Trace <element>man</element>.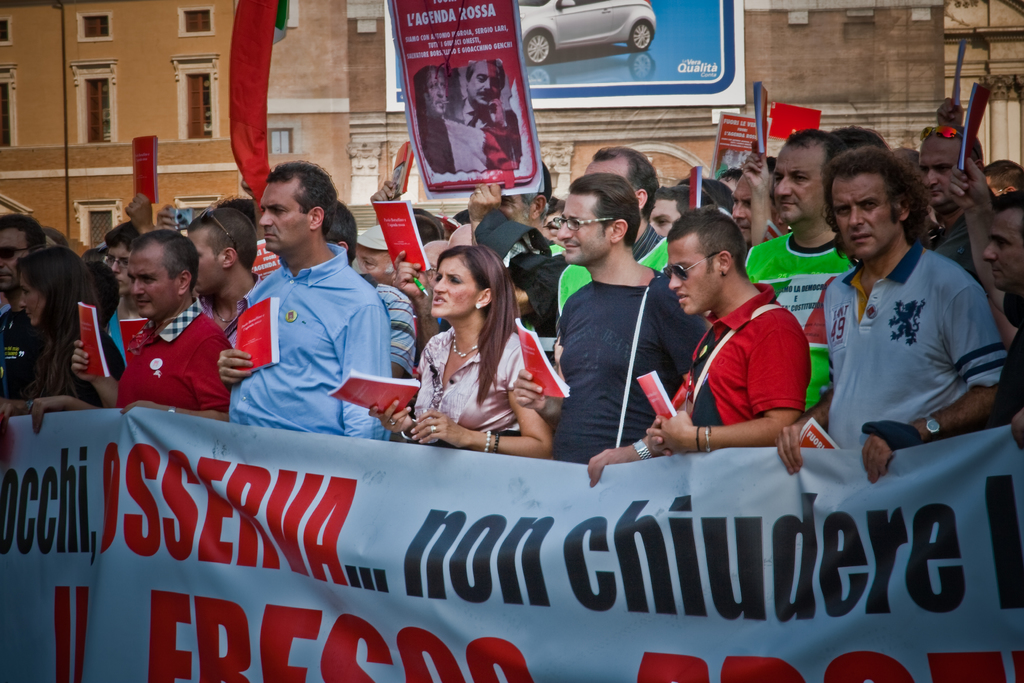
Traced to BBox(513, 174, 707, 484).
